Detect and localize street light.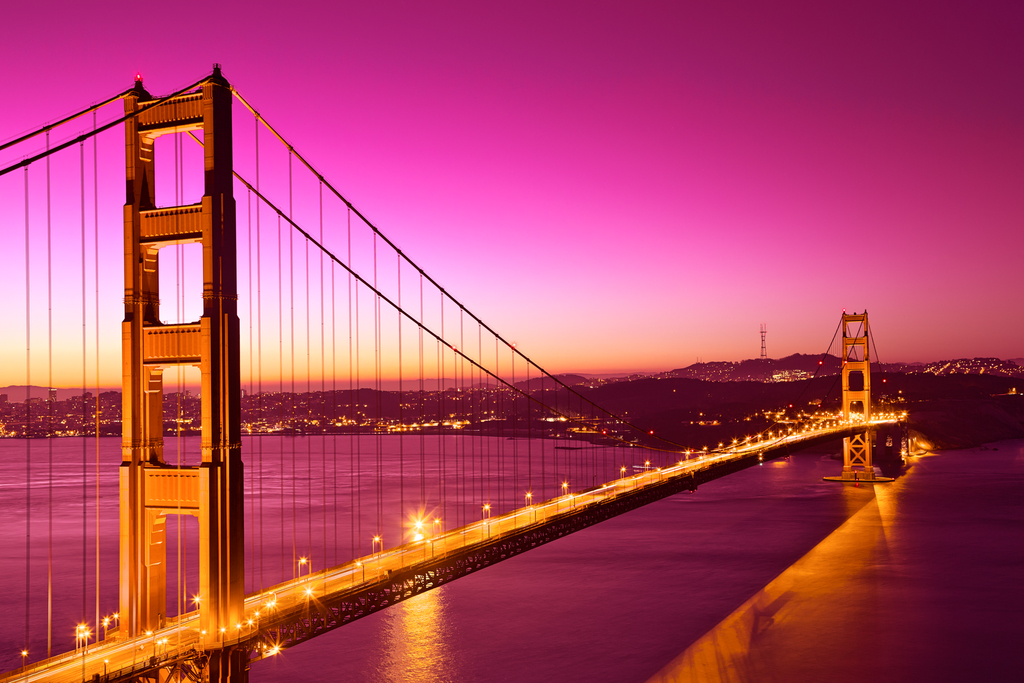
Localized at x1=617 y1=461 x2=627 y2=479.
